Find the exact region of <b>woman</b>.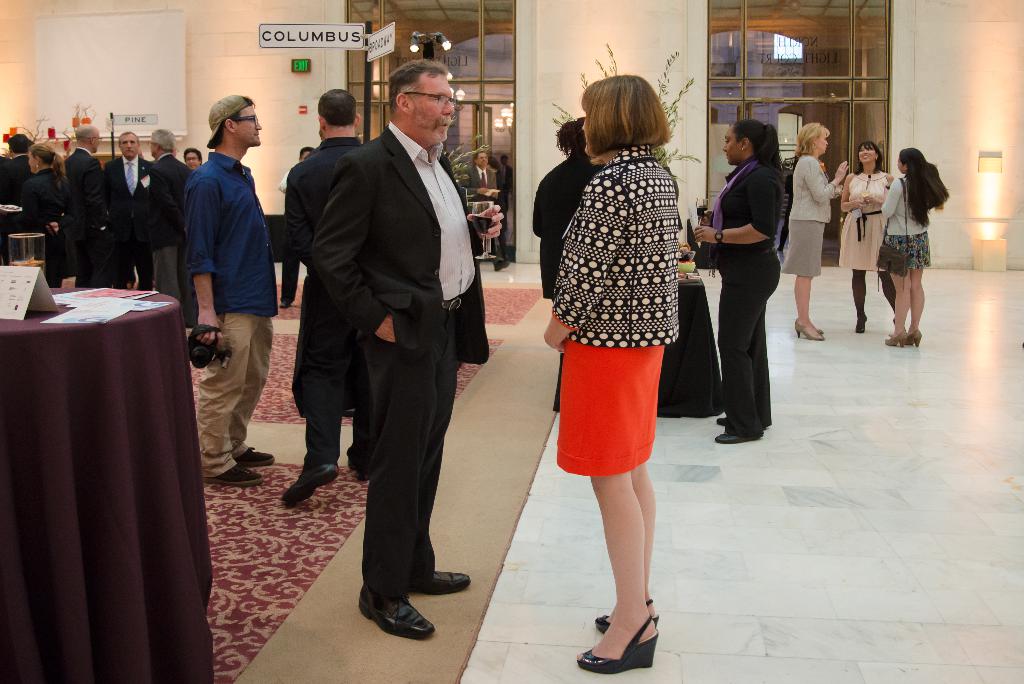
Exact region: [x1=779, y1=121, x2=847, y2=339].
